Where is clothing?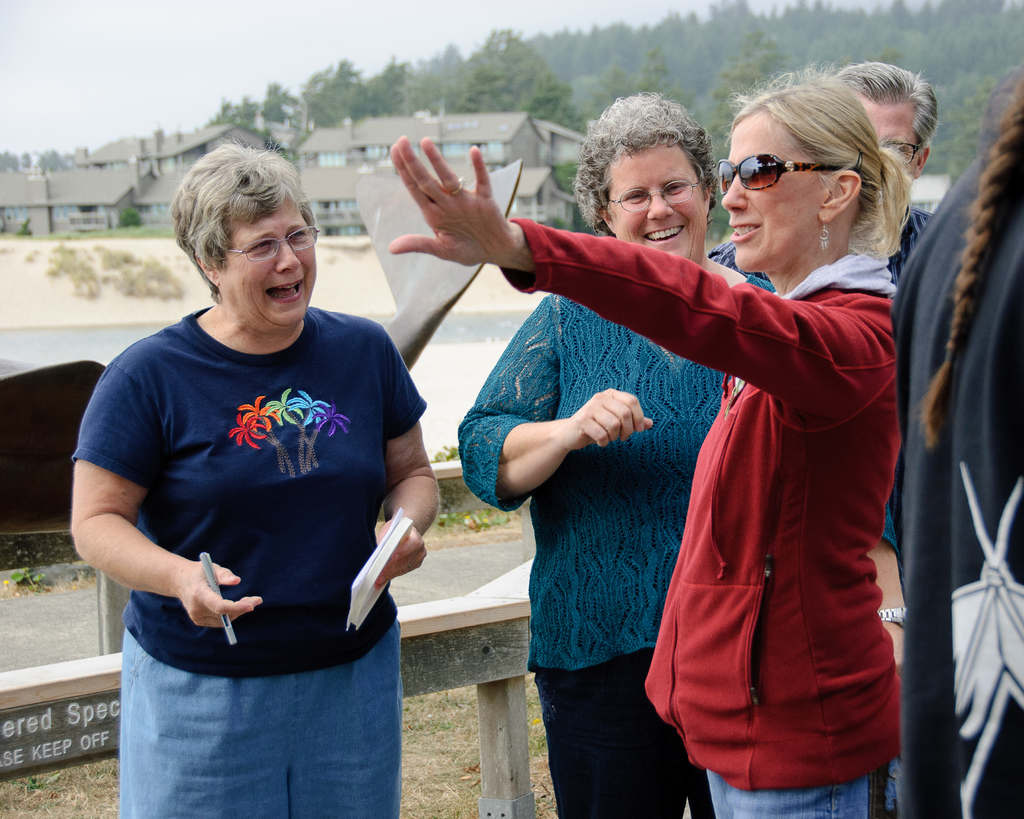
bbox=[708, 208, 940, 522].
